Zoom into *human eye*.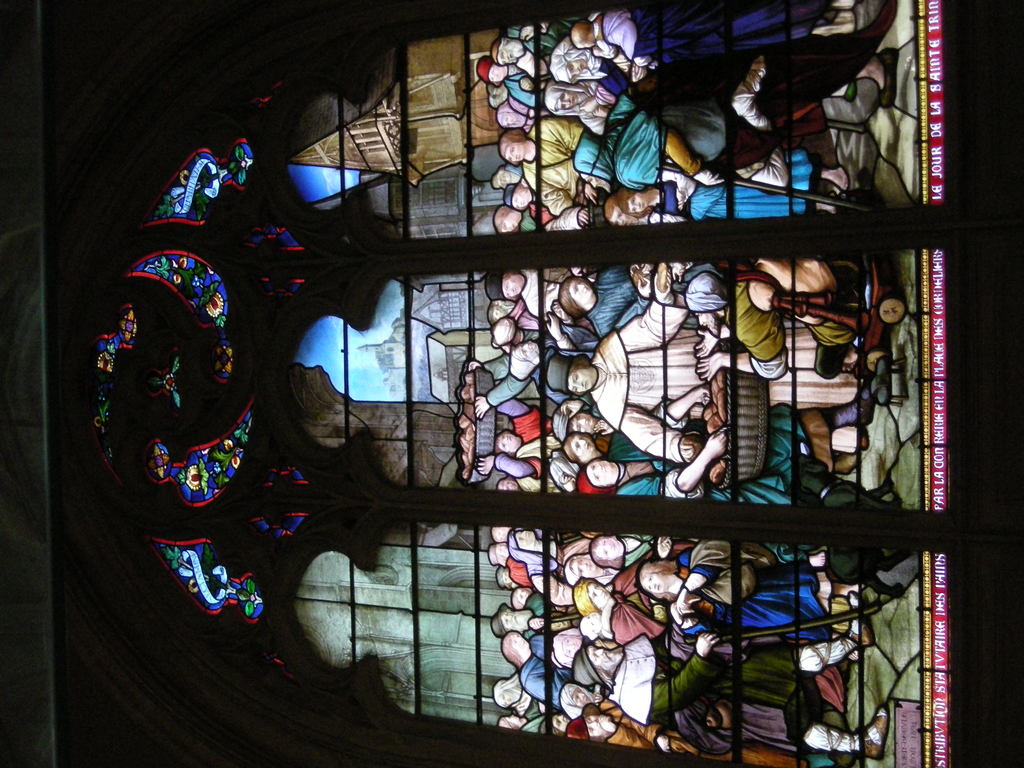
Zoom target: 576, 567, 584, 576.
